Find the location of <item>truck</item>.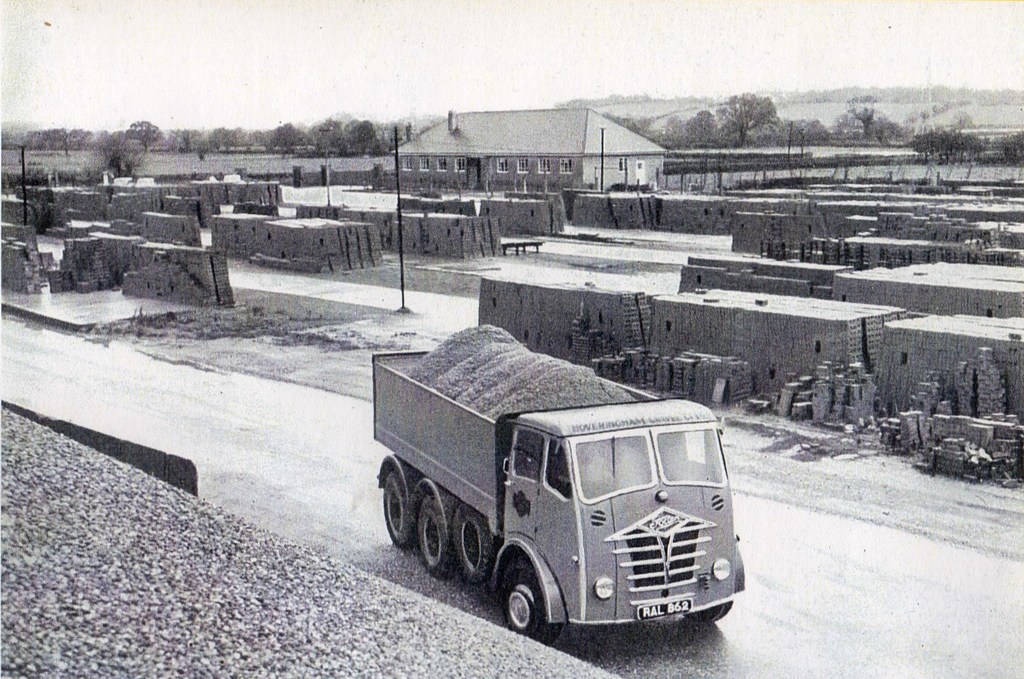
Location: <bbox>369, 340, 753, 670</bbox>.
